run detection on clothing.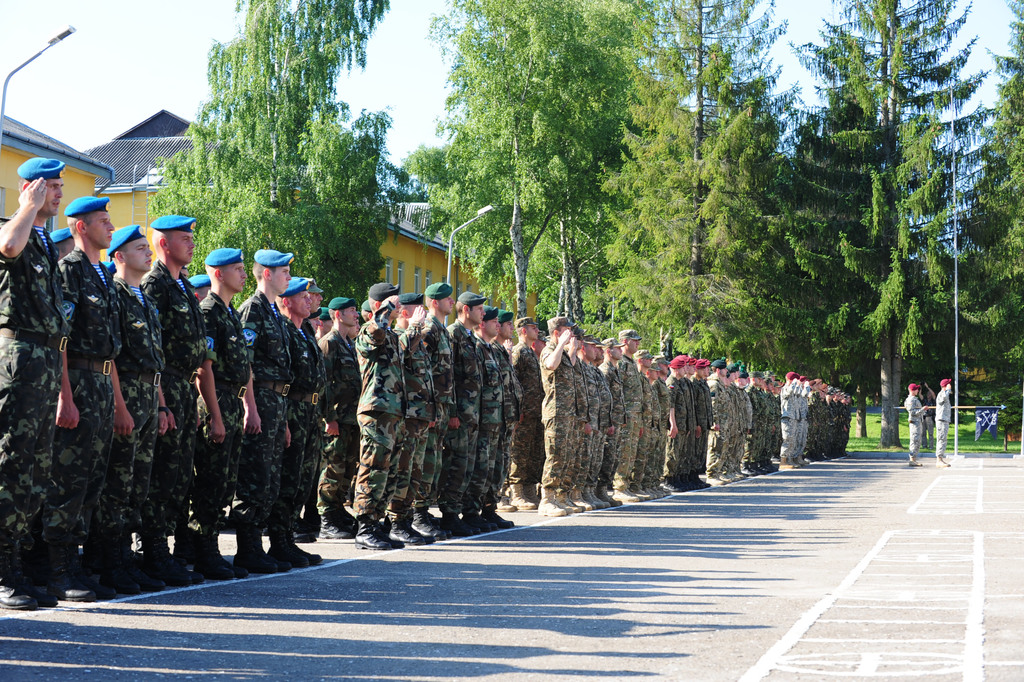
Result: rect(236, 288, 291, 384).
